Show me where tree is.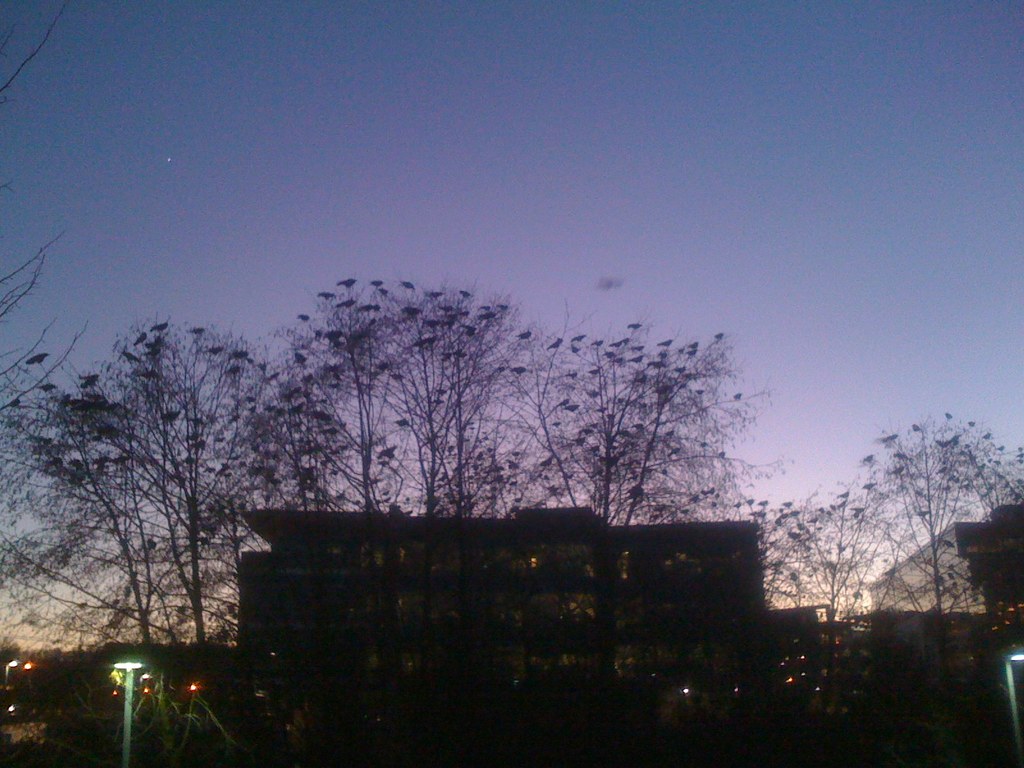
tree is at bbox(45, 279, 291, 696).
